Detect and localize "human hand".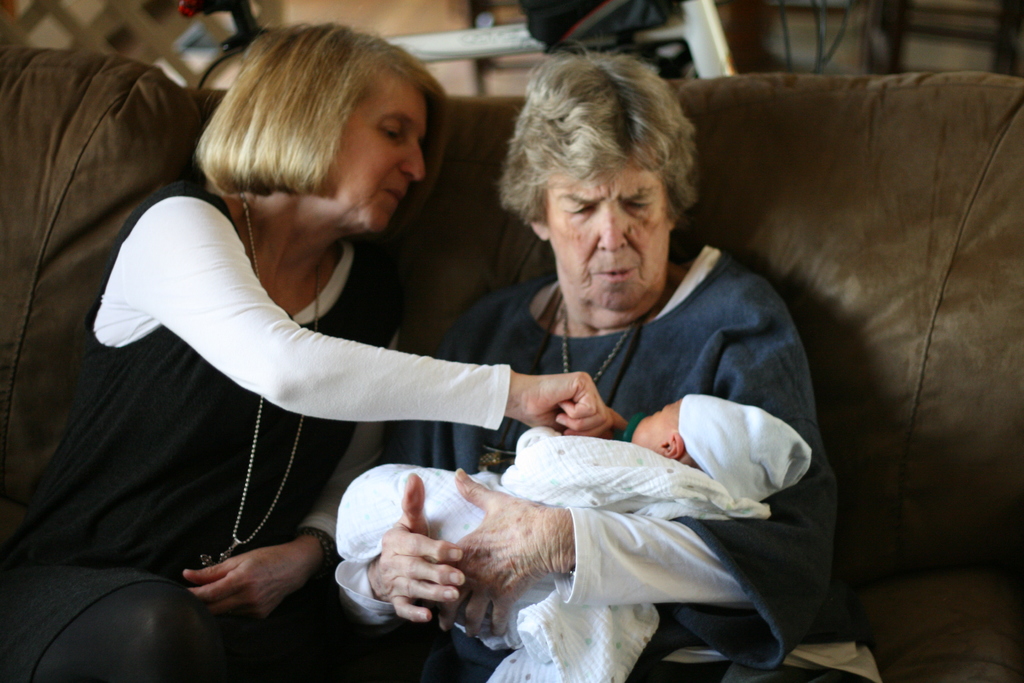
Localized at bbox(374, 473, 467, 623).
